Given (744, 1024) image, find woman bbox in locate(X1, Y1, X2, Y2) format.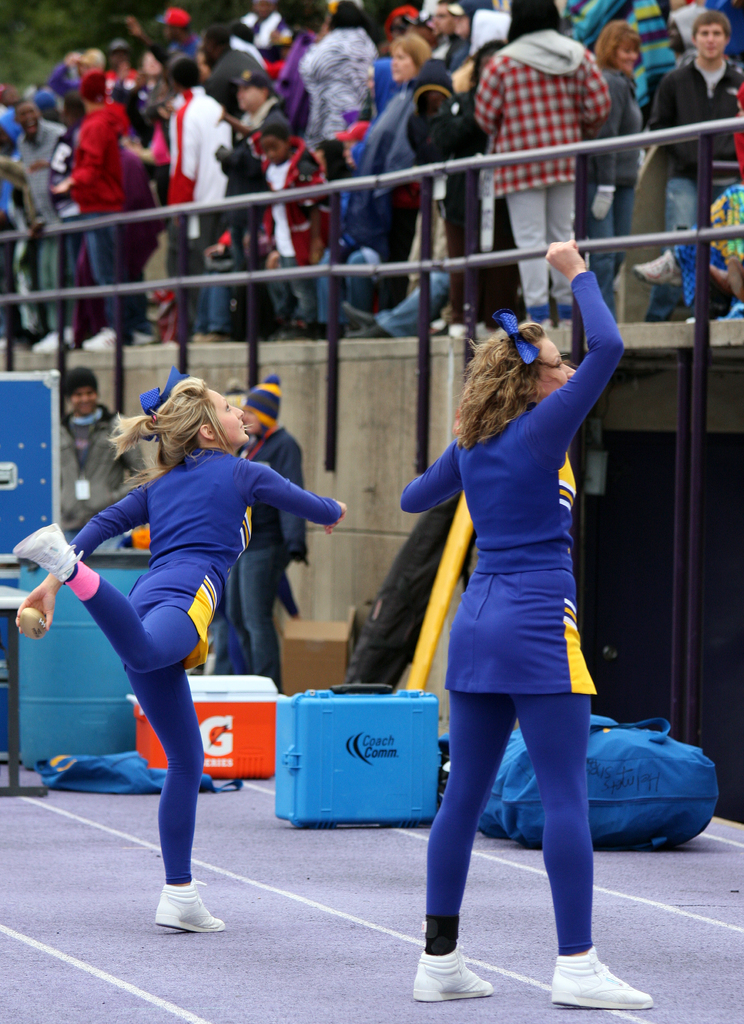
locate(344, 35, 453, 340).
